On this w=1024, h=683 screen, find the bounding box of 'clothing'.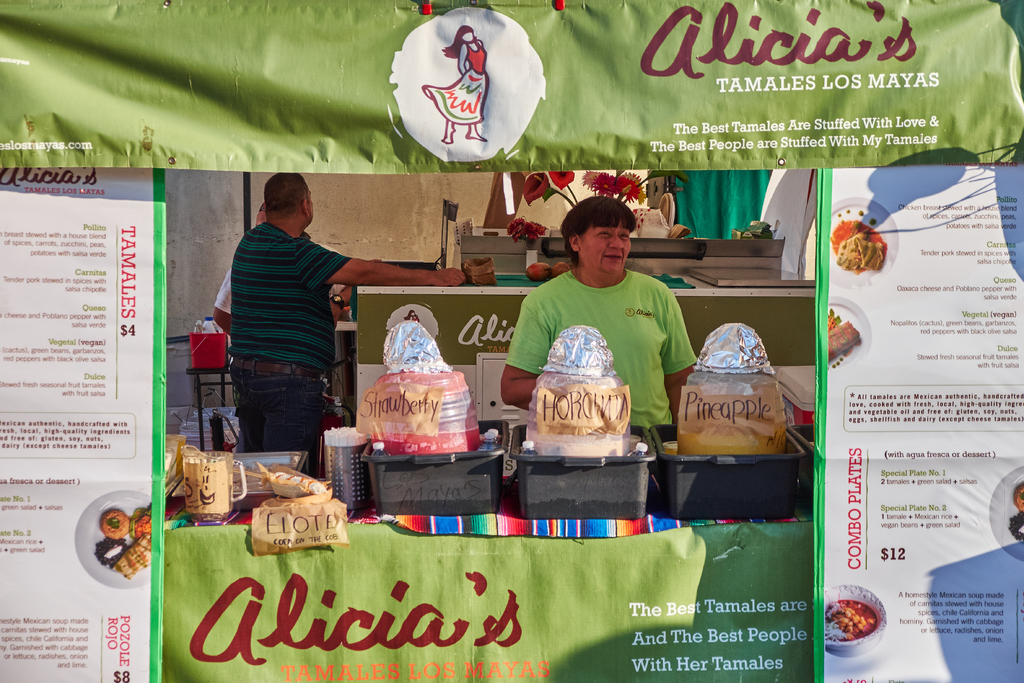
Bounding box: detection(507, 239, 690, 456).
